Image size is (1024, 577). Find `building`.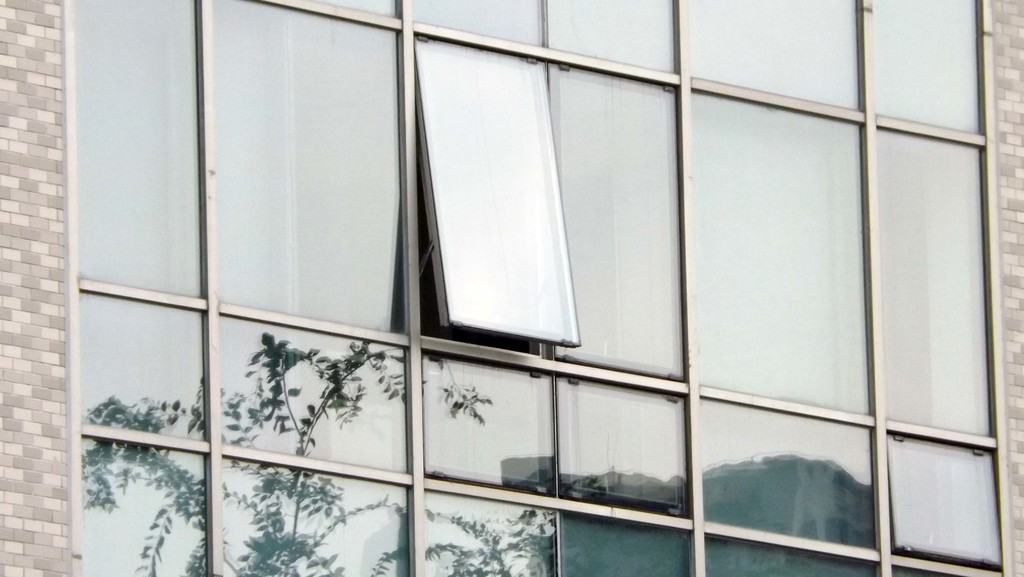
{"left": 3, "top": 1, "right": 1023, "bottom": 576}.
